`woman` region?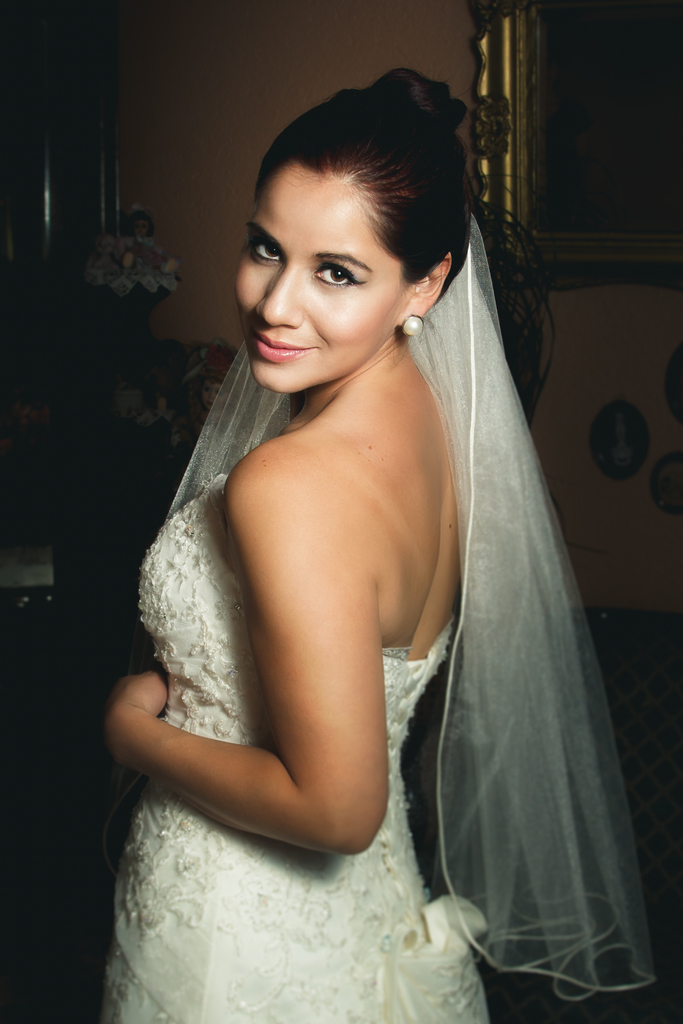
103,126,570,1023
